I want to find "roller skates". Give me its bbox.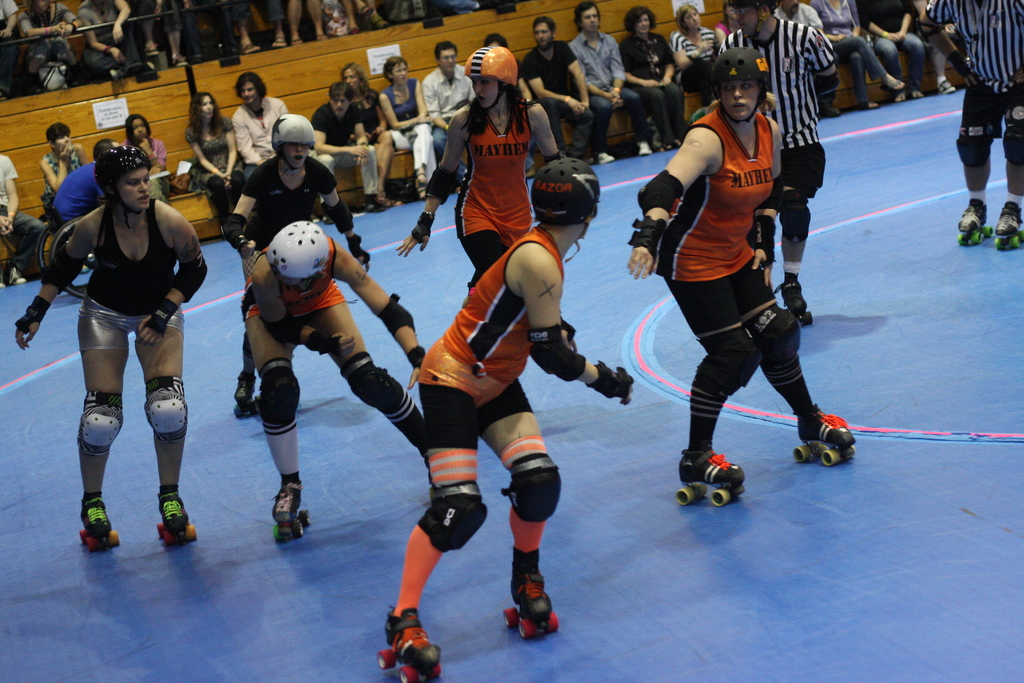
crop(774, 271, 816, 325).
